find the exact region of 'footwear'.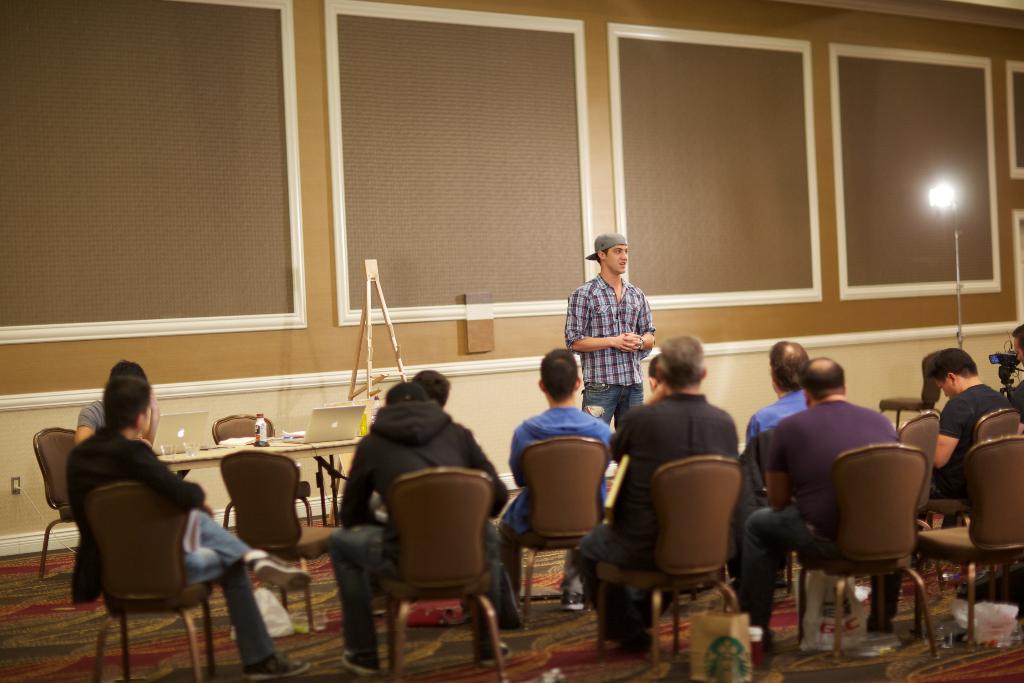
Exact region: left=777, top=571, right=788, bottom=586.
